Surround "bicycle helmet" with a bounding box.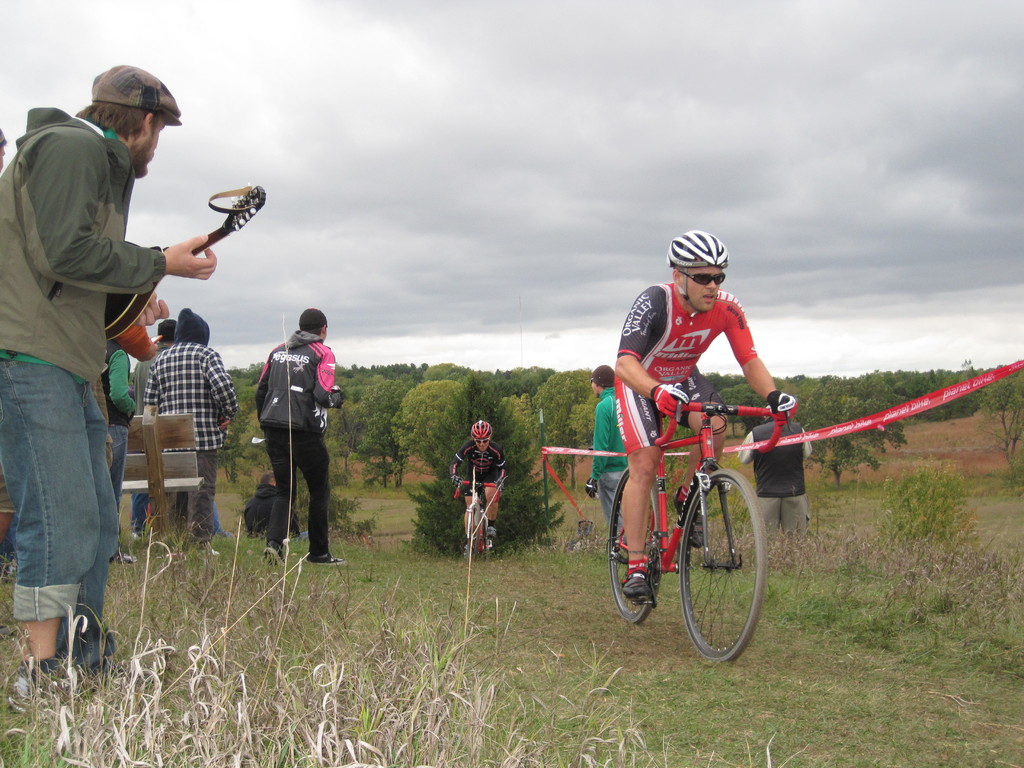
x1=666, y1=229, x2=730, y2=266.
